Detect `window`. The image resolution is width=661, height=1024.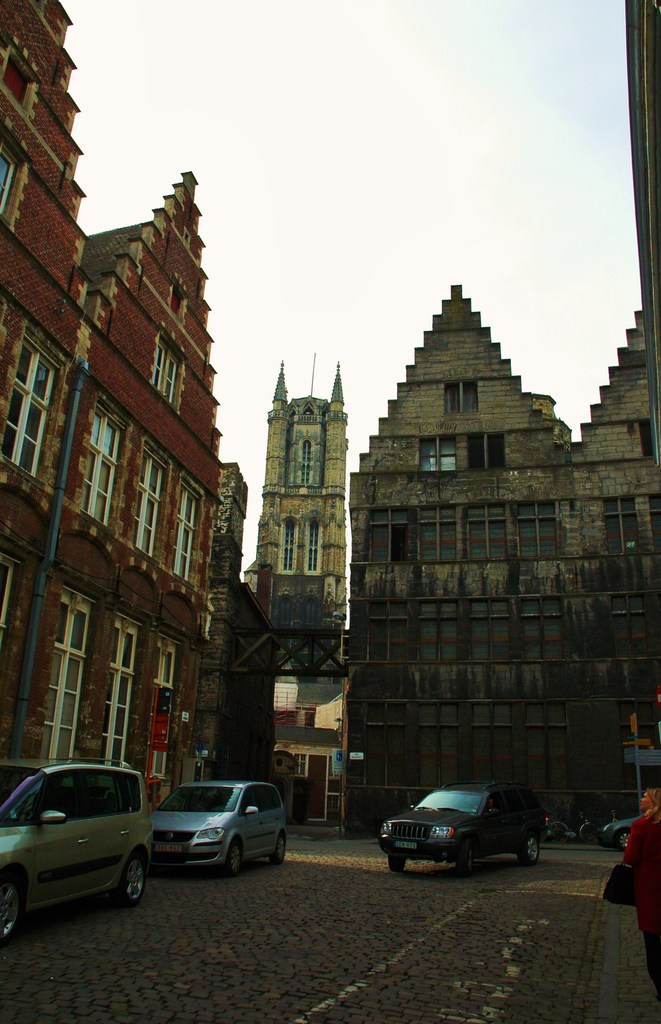
[left=76, top=396, right=116, bottom=529].
